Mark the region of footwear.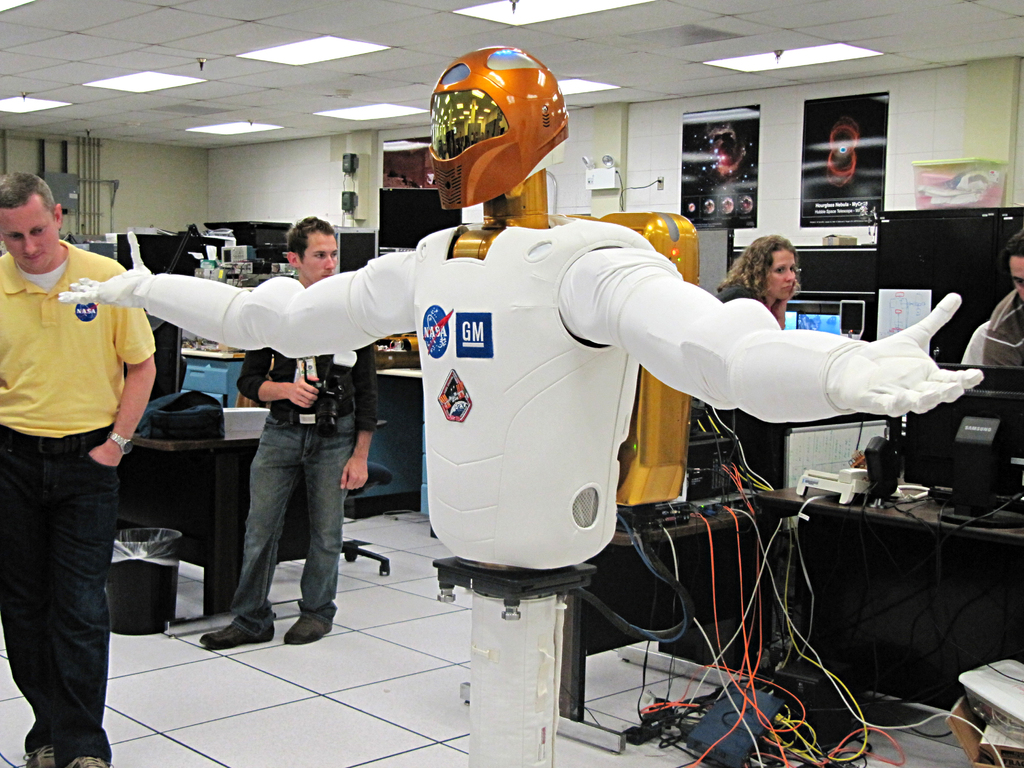
Region: 68 760 109 767.
